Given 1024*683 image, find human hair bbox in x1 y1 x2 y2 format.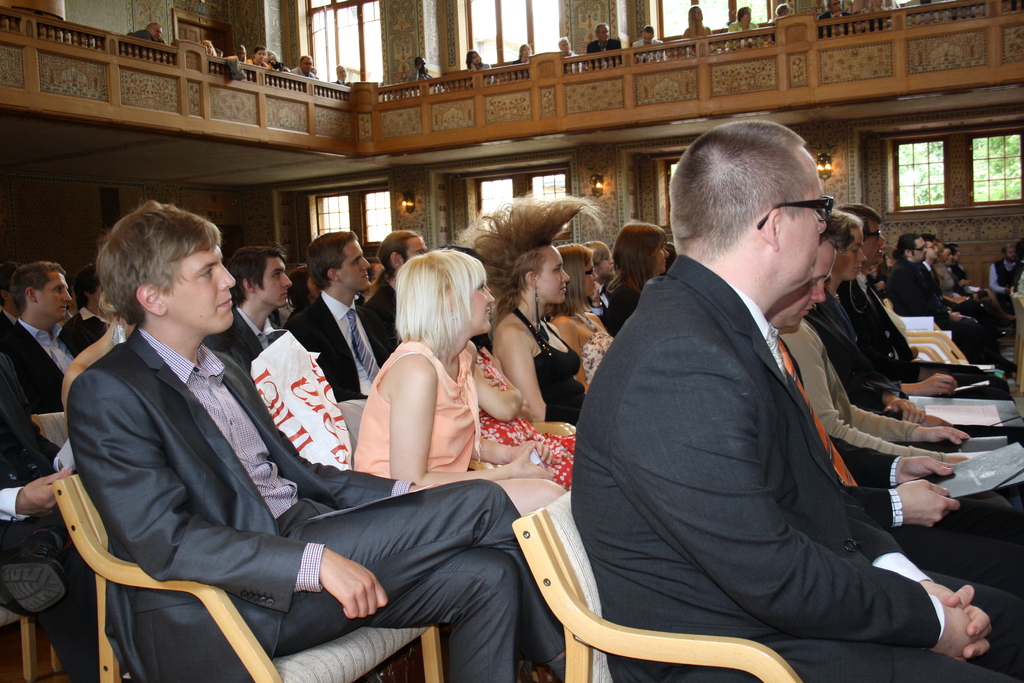
287 259 307 308.
